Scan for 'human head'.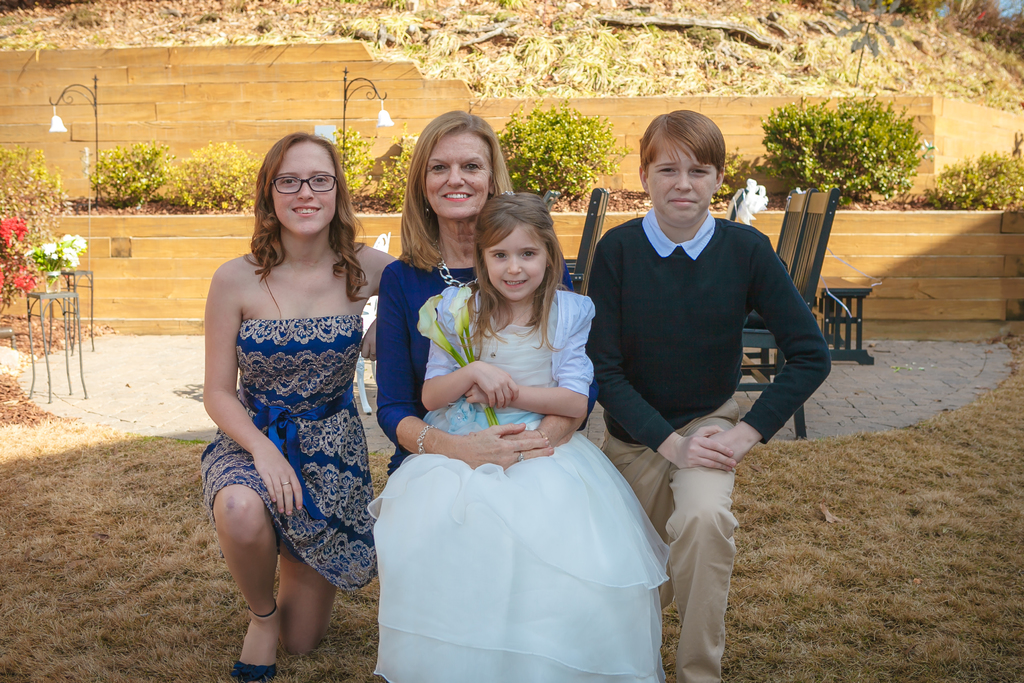
Scan result: [x1=480, y1=193, x2=551, y2=302].
